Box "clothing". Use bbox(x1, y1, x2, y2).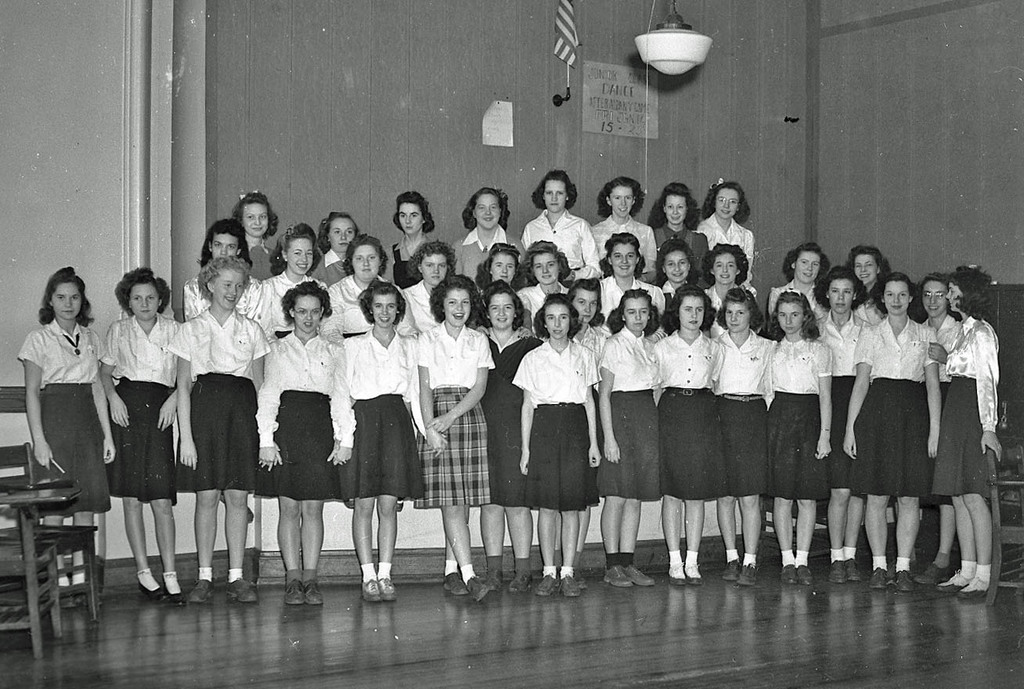
bbox(698, 218, 754, 284).
